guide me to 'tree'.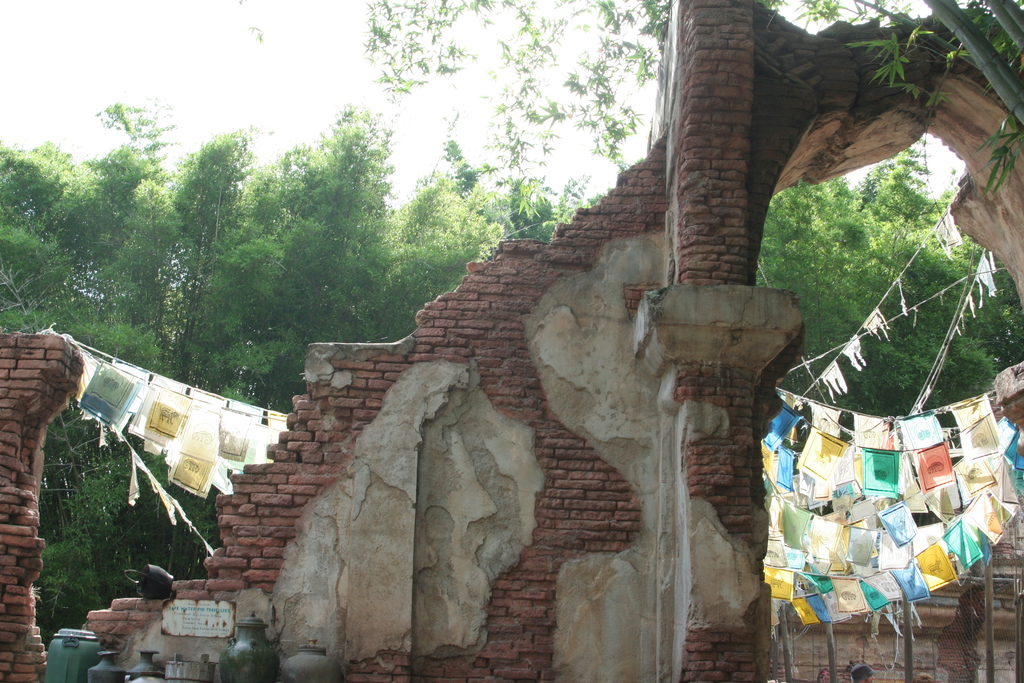
Guidance: crop(350, 6, 1023, 220).
